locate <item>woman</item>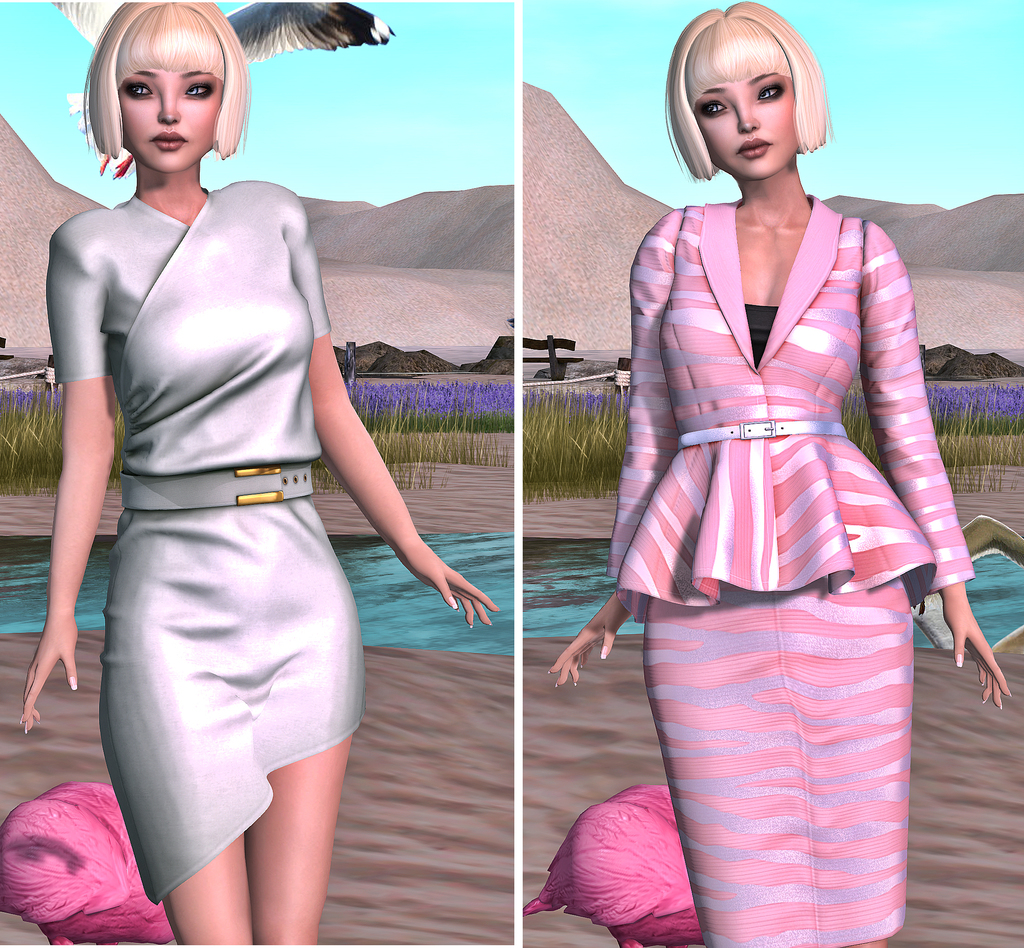
box=[546, 3, 1012, 947]
